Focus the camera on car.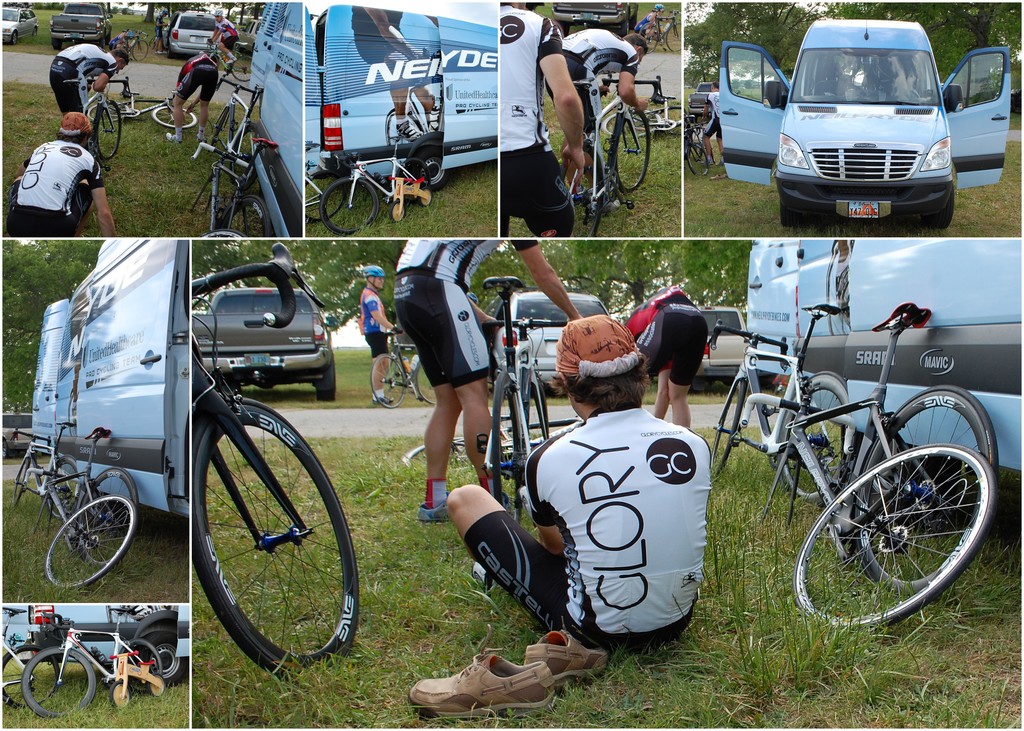
Focus region: locate(236, 21, 260, 54).
